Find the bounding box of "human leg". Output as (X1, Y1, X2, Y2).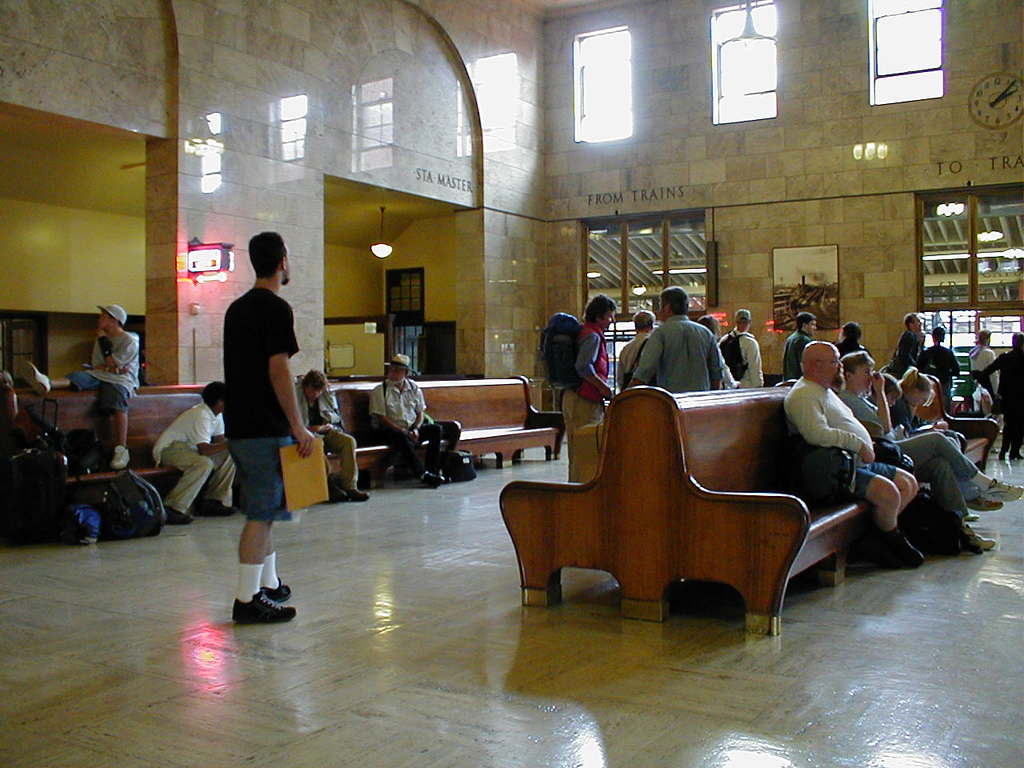
(329, 426, 357, 494).
